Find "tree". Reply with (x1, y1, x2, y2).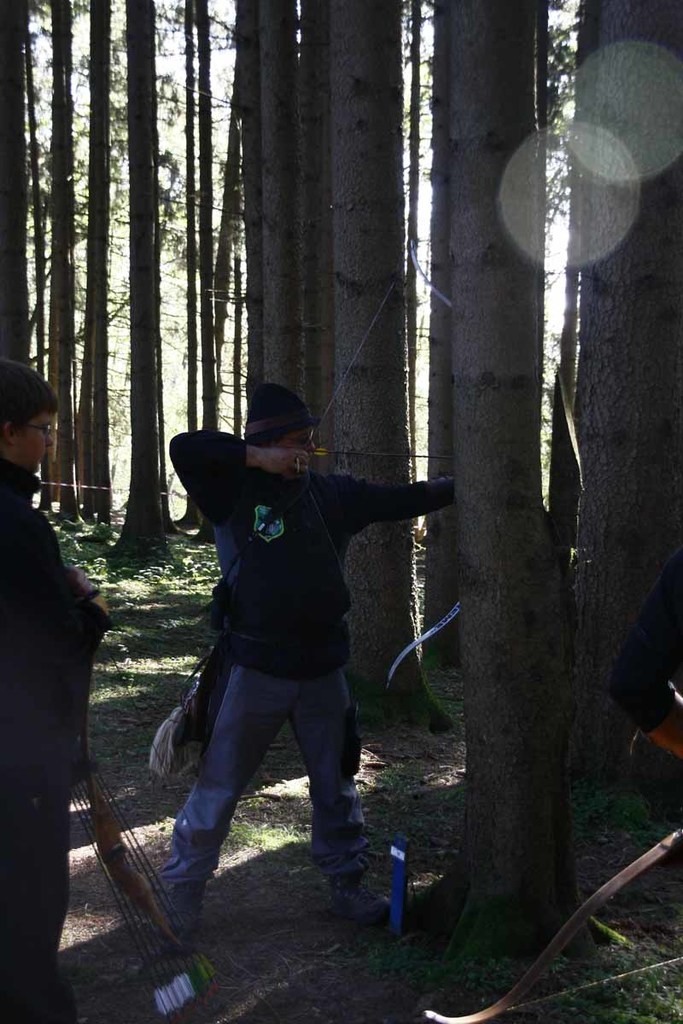
(579, 0, 682, 770).
